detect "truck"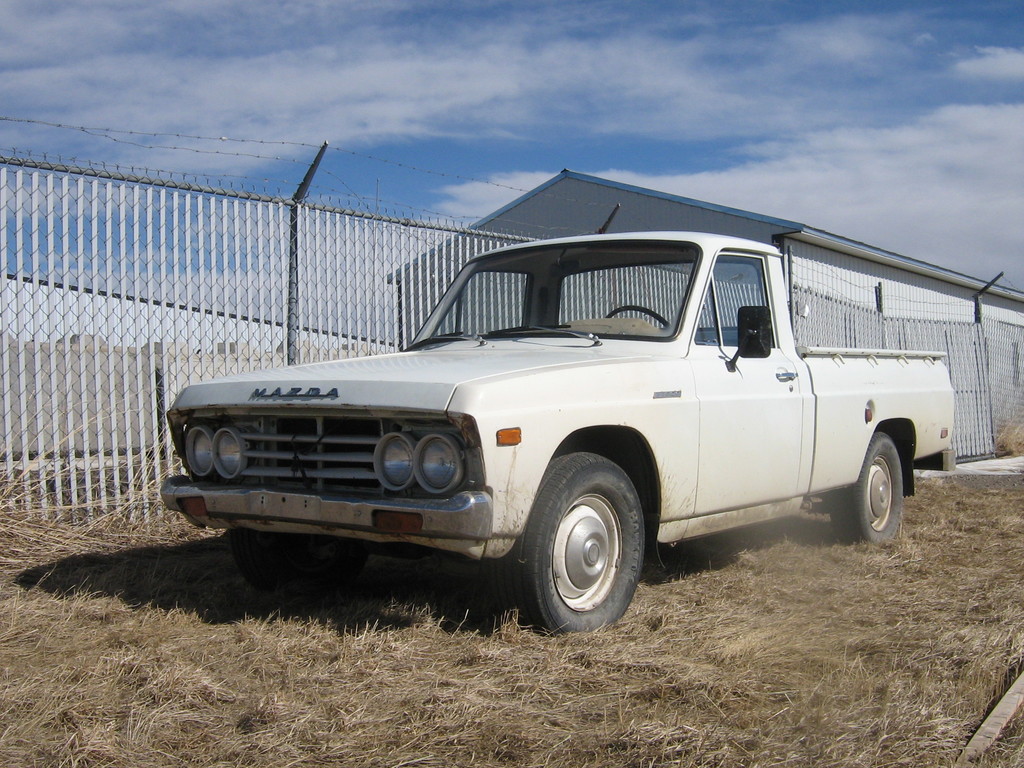
269:234:959:604
